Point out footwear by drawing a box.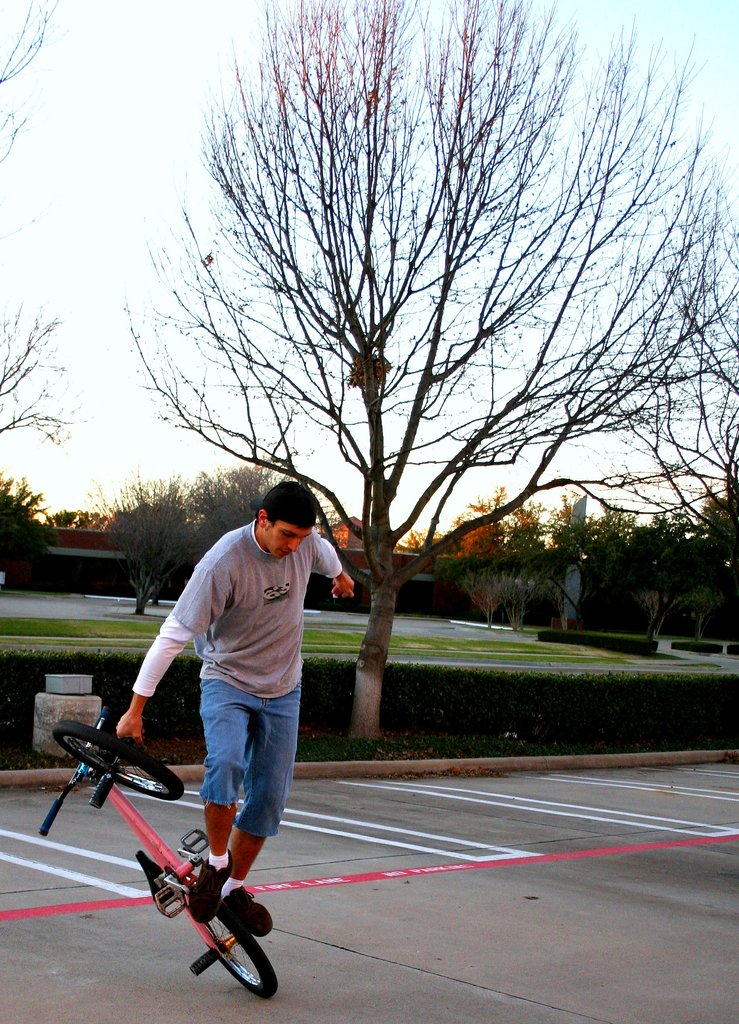
box=[187, 847, 232, 936].
